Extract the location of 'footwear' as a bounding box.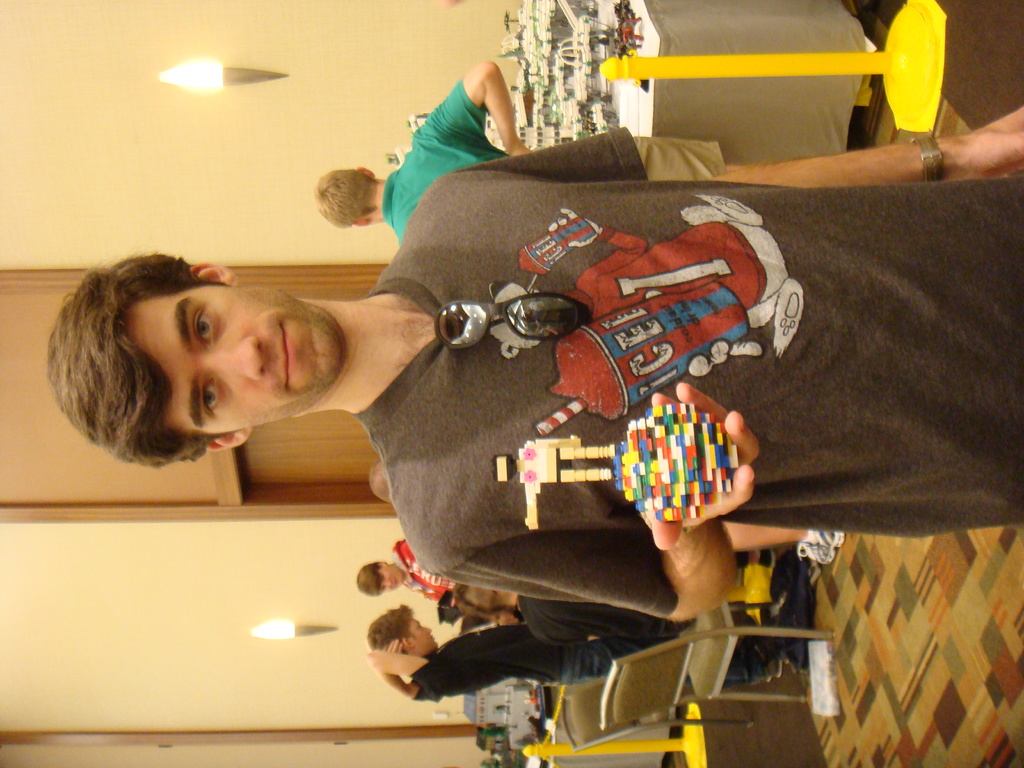
768/632/781/678.
